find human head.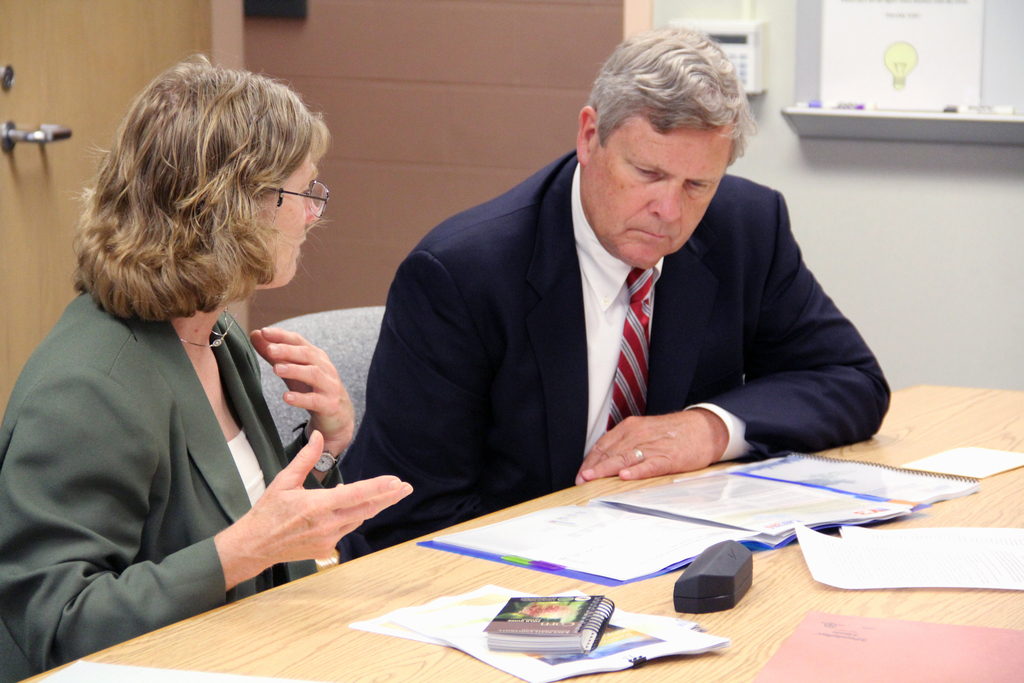
box=[579, 22, 745, 266].
